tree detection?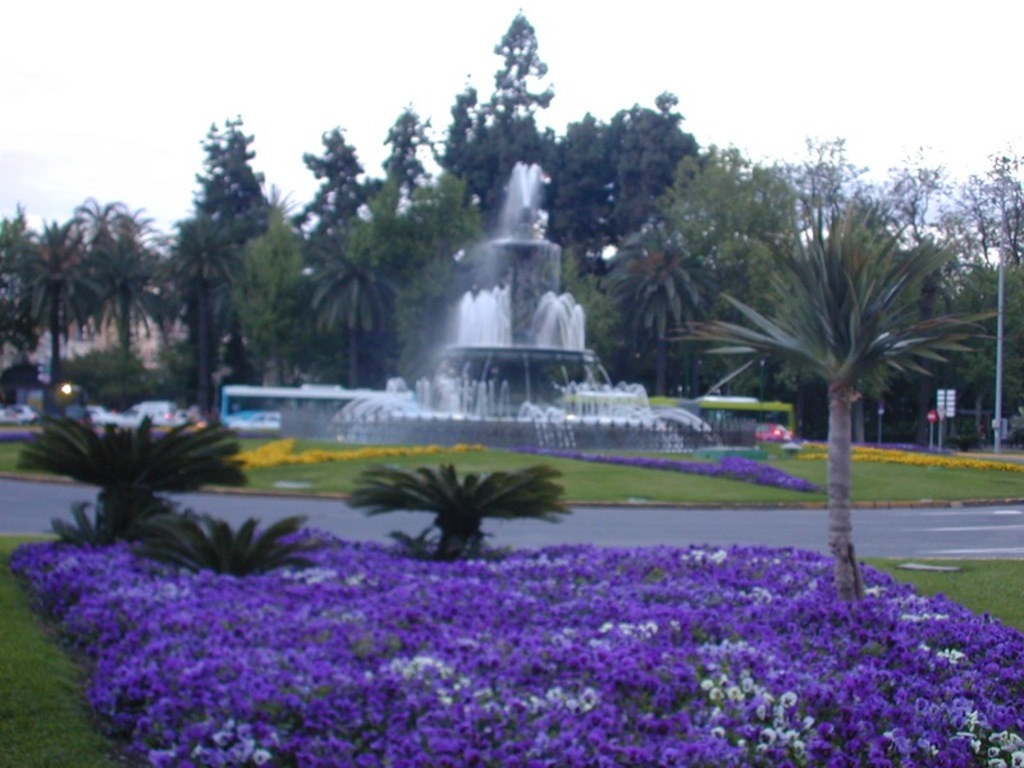
region(721, 170, 970, 534)
